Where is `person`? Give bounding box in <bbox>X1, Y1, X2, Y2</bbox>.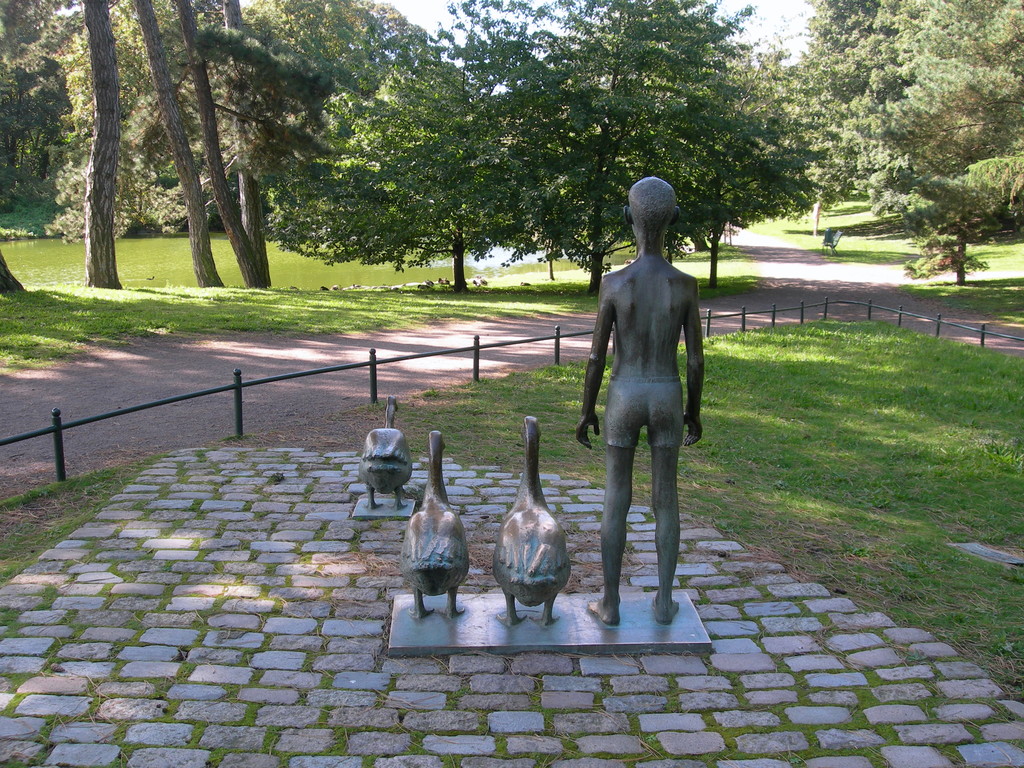
<bbox>573, 173, 708, 626</bbox>.
